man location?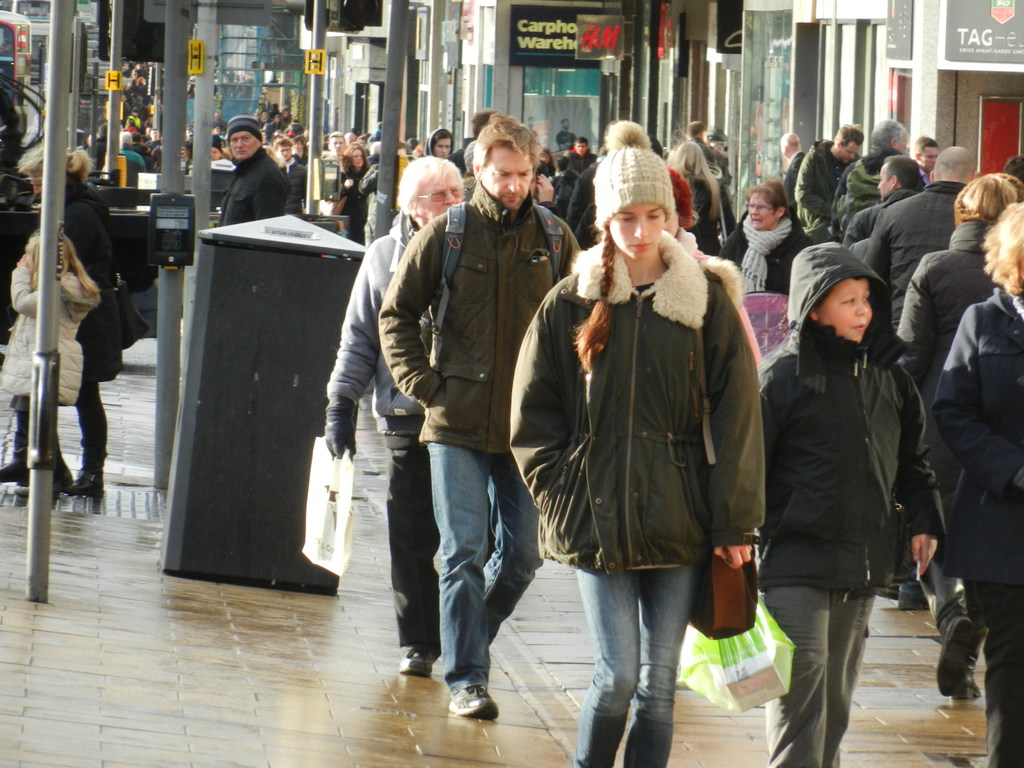
<box>323,129,344,170</box>
